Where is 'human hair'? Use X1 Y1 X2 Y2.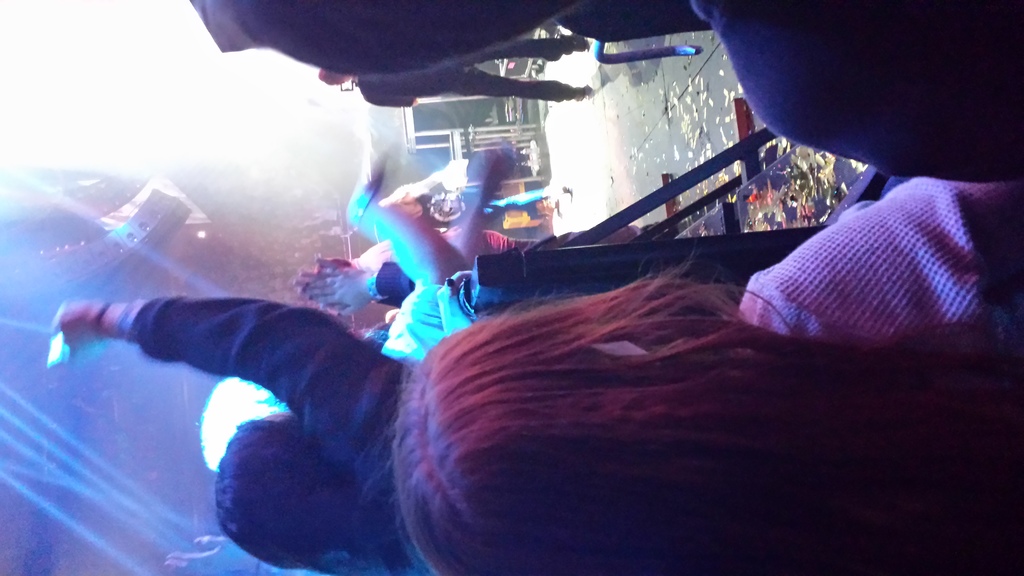
319 70 351 87.
